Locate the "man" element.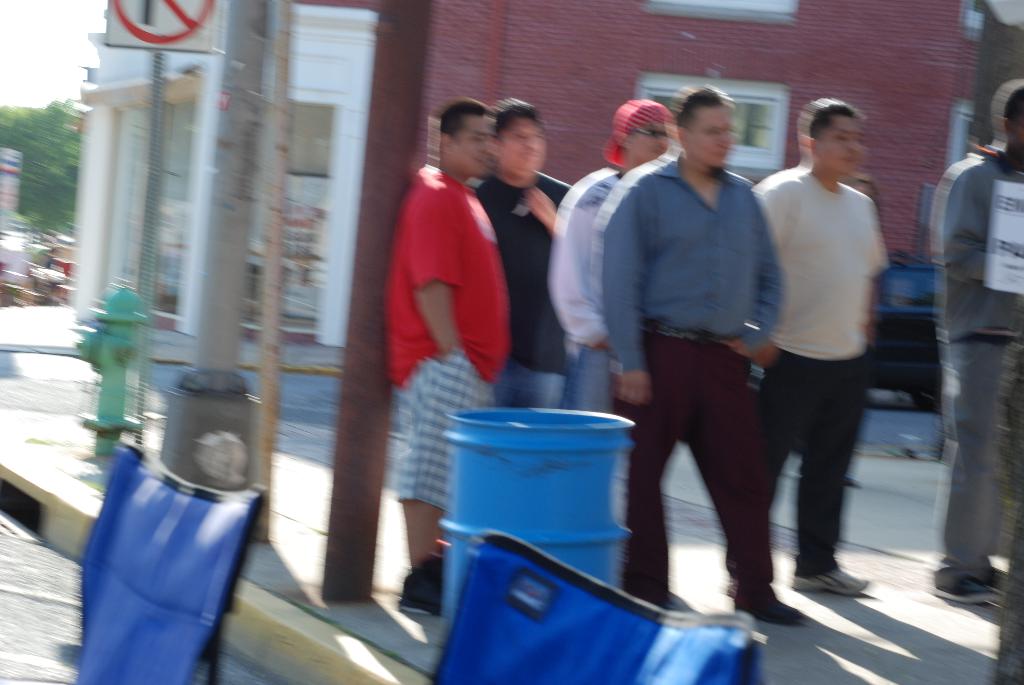
Element bbox: <box>465,100,575,410</box>.
